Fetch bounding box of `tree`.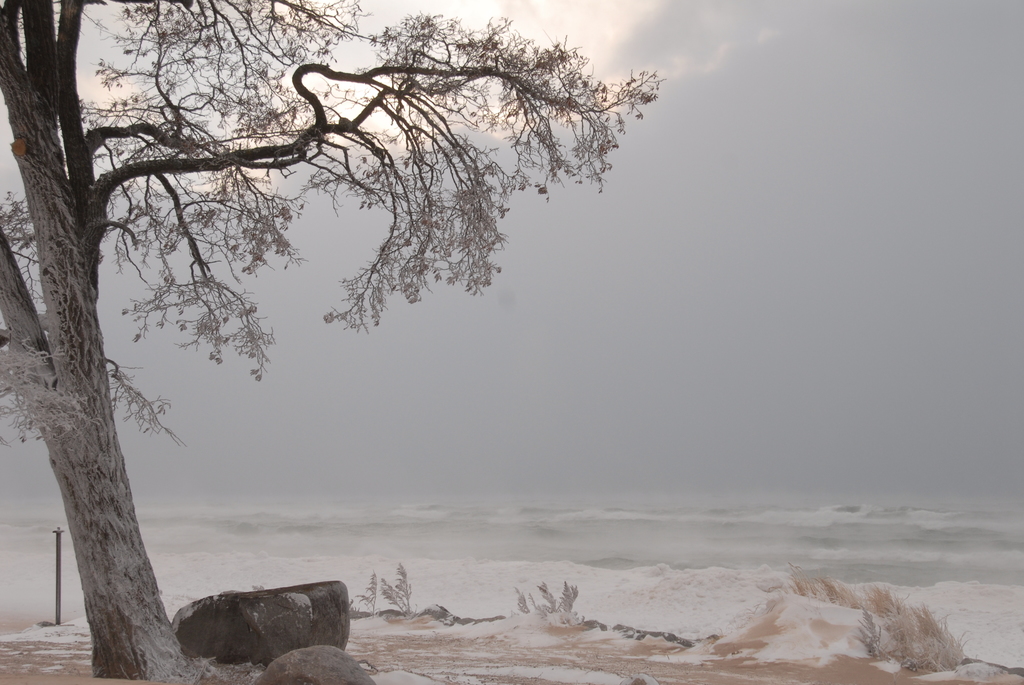
Bbox: <bbox>557, 576, 574, 608</bbox>.
